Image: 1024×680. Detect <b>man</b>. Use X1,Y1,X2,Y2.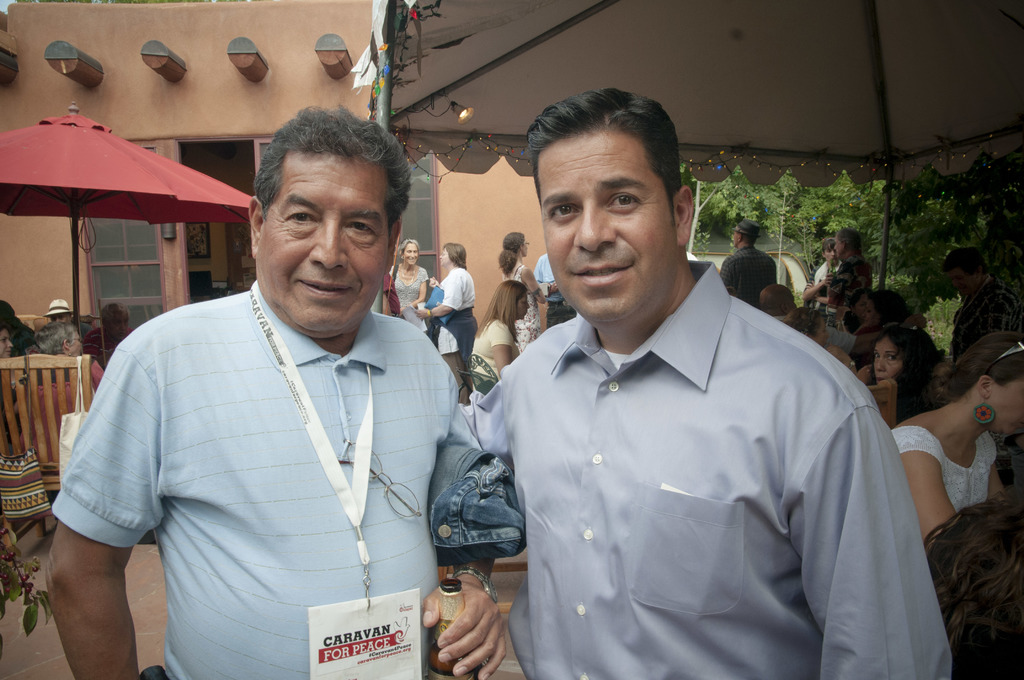
24,319,103,466.
